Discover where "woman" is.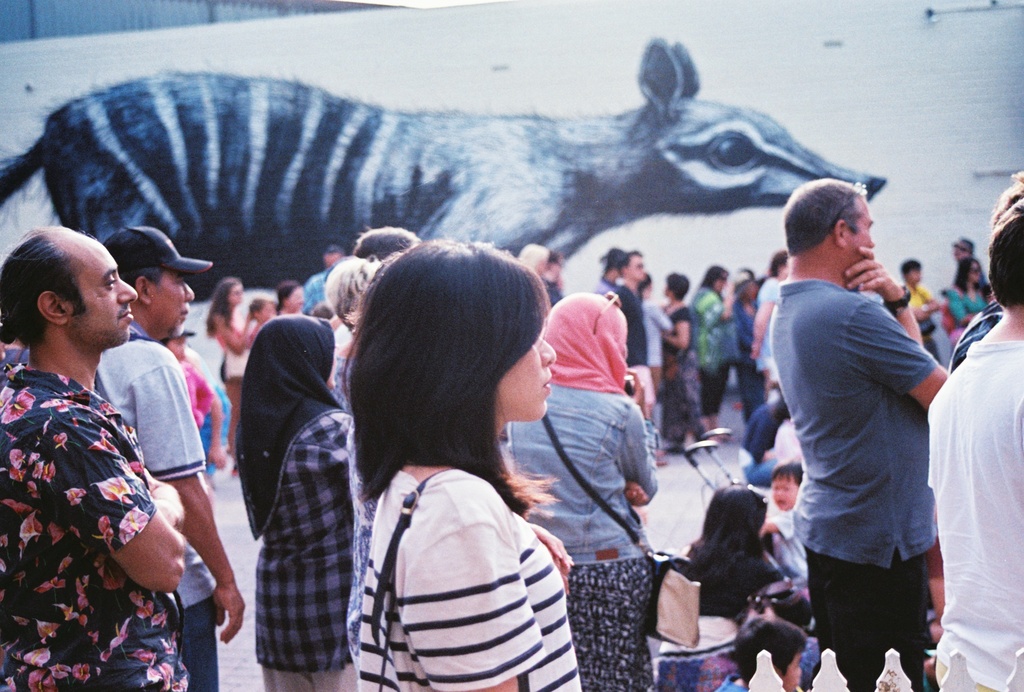
Discovered at l=722, t=264, r=756, b=416.
